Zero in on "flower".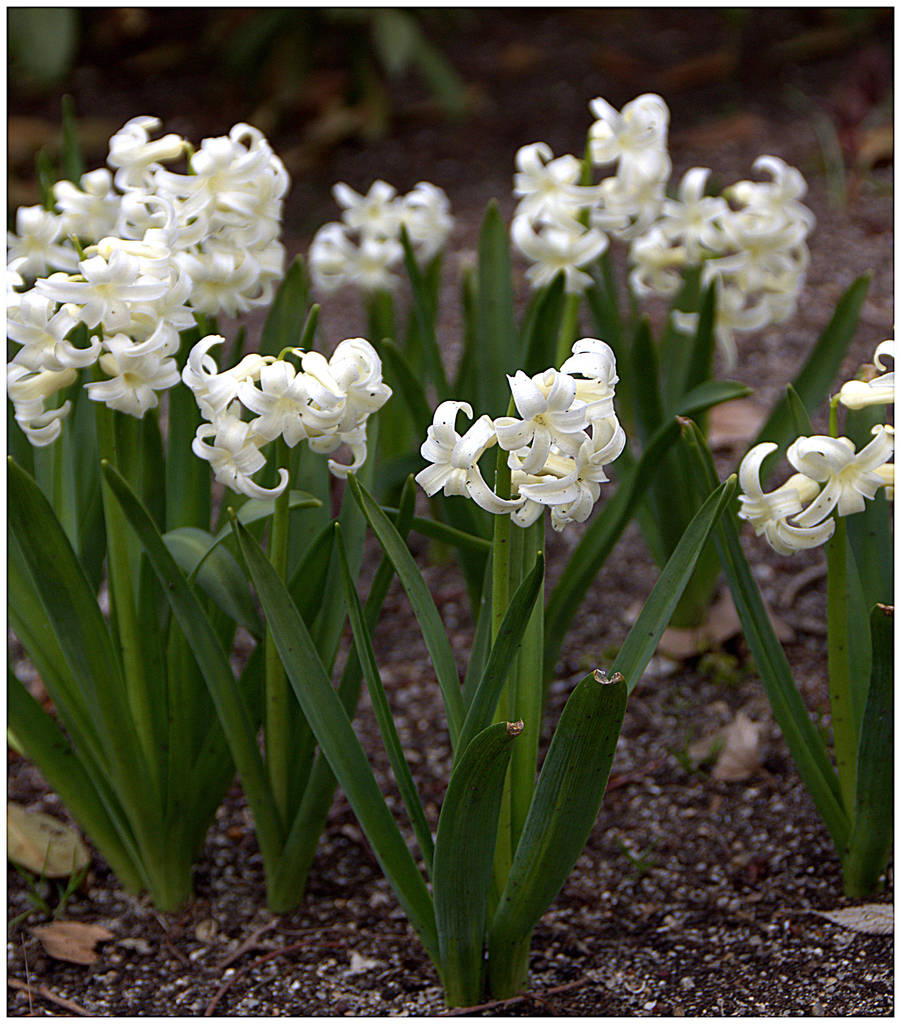
Zeroed in: 515:470:603:522.
